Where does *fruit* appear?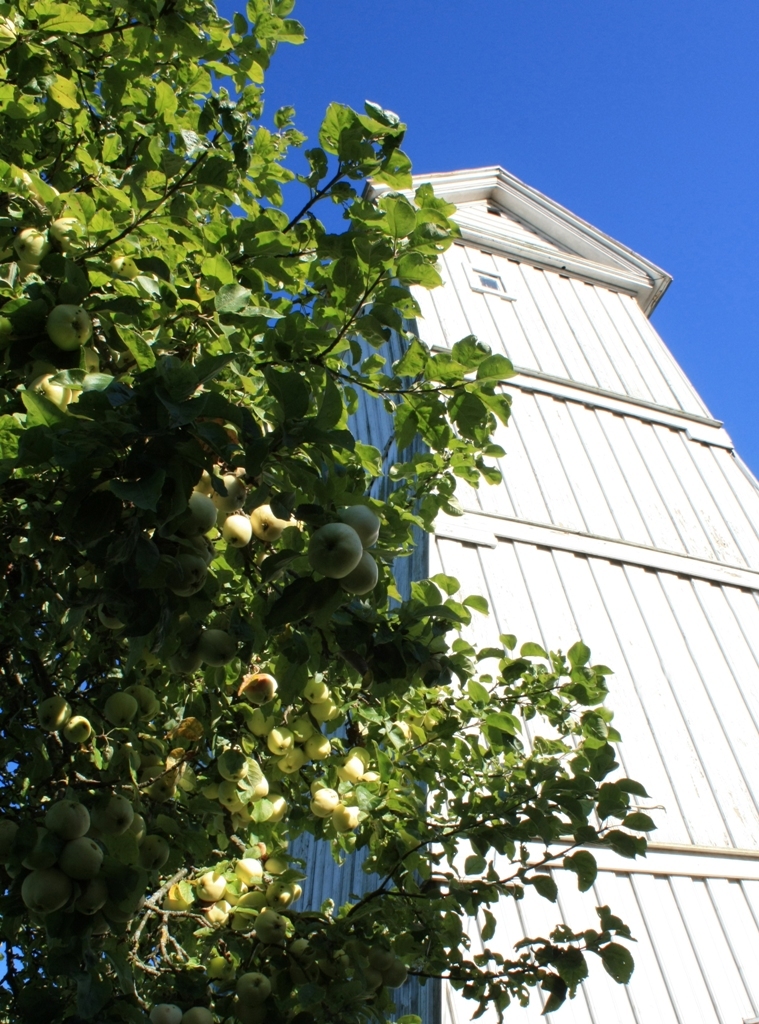
Appears at box(37, 694, 72, 731).
